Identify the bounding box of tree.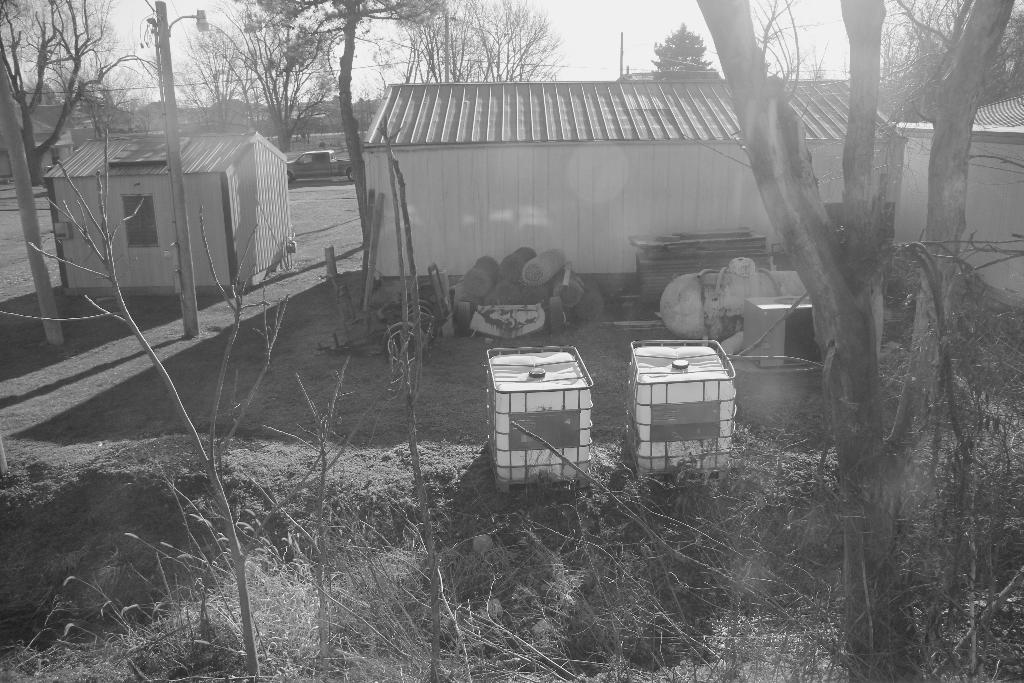
877 0 1023 112.
